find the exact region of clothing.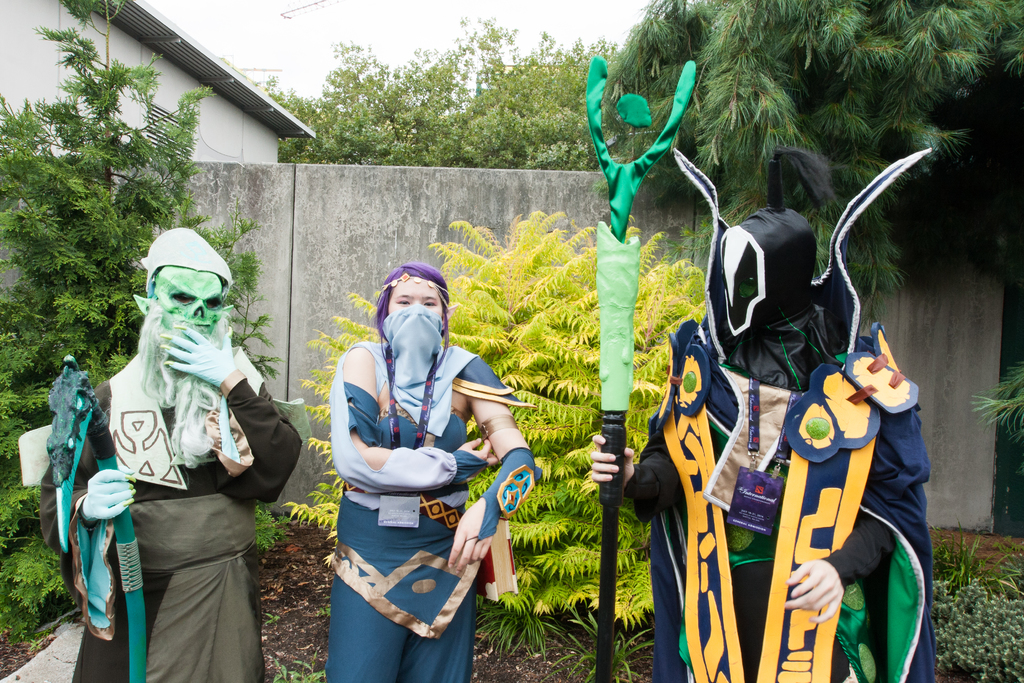
Exact region: [x1=586, y1=55, x2=693, y2=409].
